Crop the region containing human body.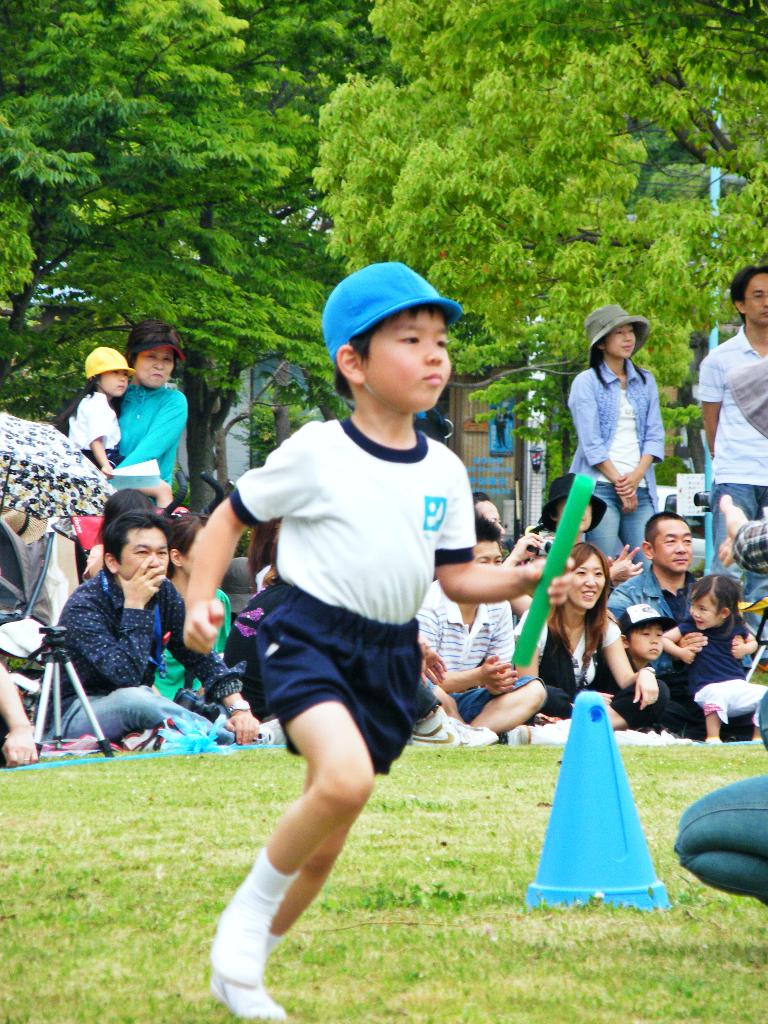
Crop region: 569 359 668 566.
